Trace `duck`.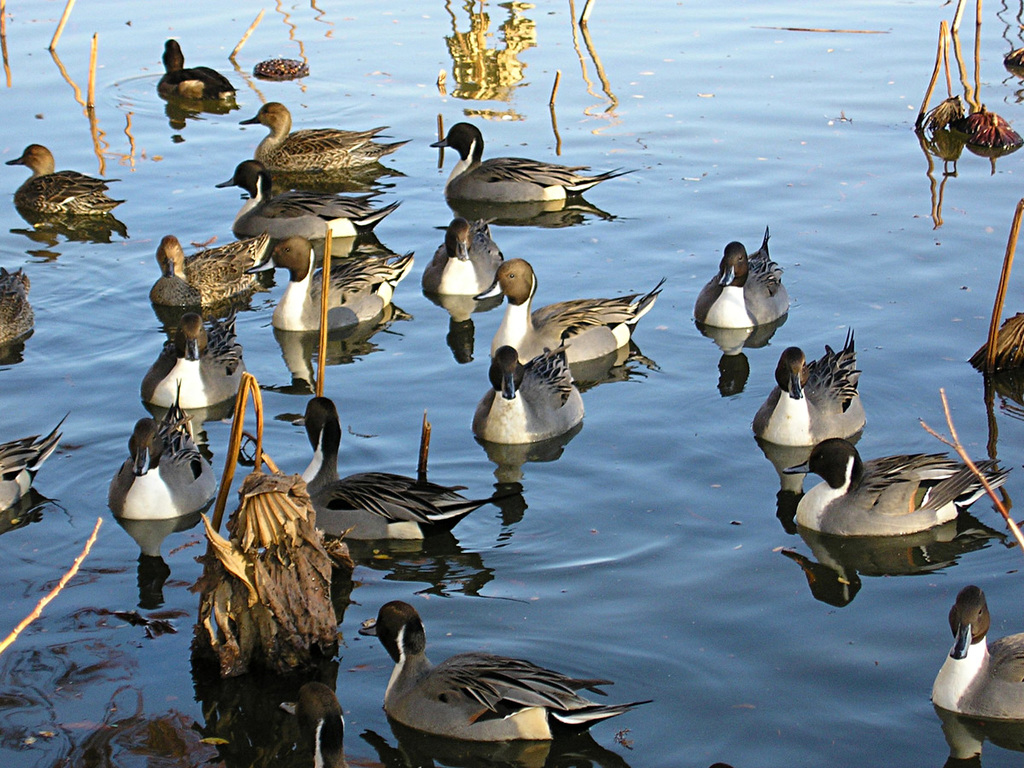
Traced to (x1=689, y1=214, x2=793, y2=335).
